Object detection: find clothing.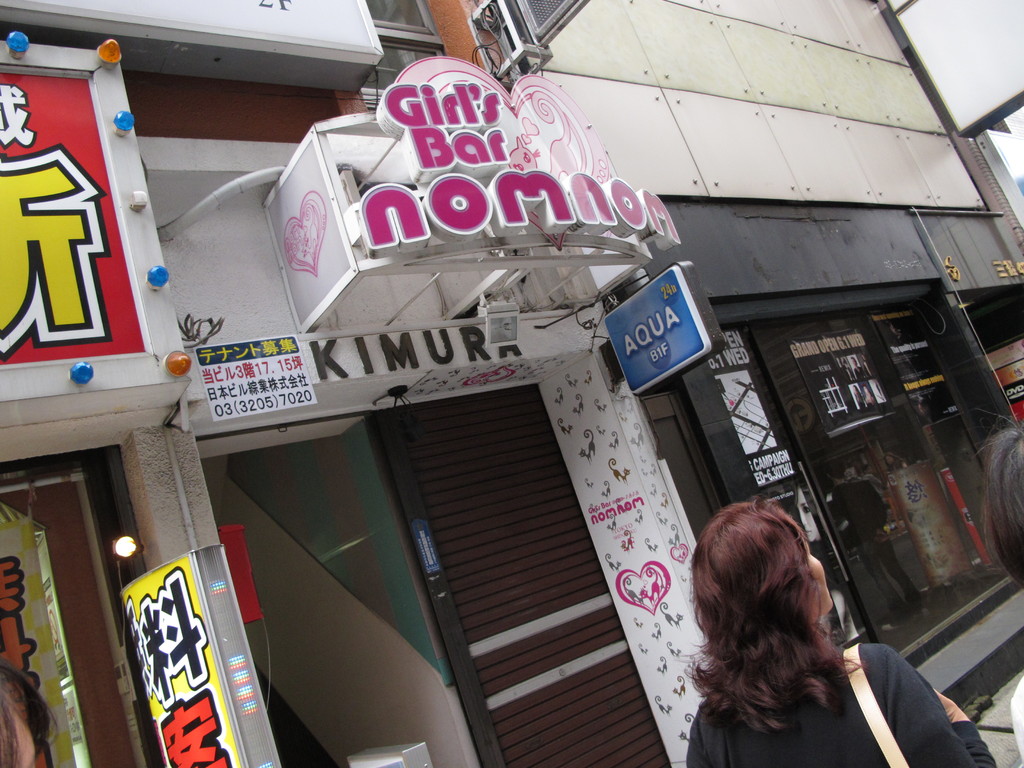
(1010, 676, 1023, 764).
